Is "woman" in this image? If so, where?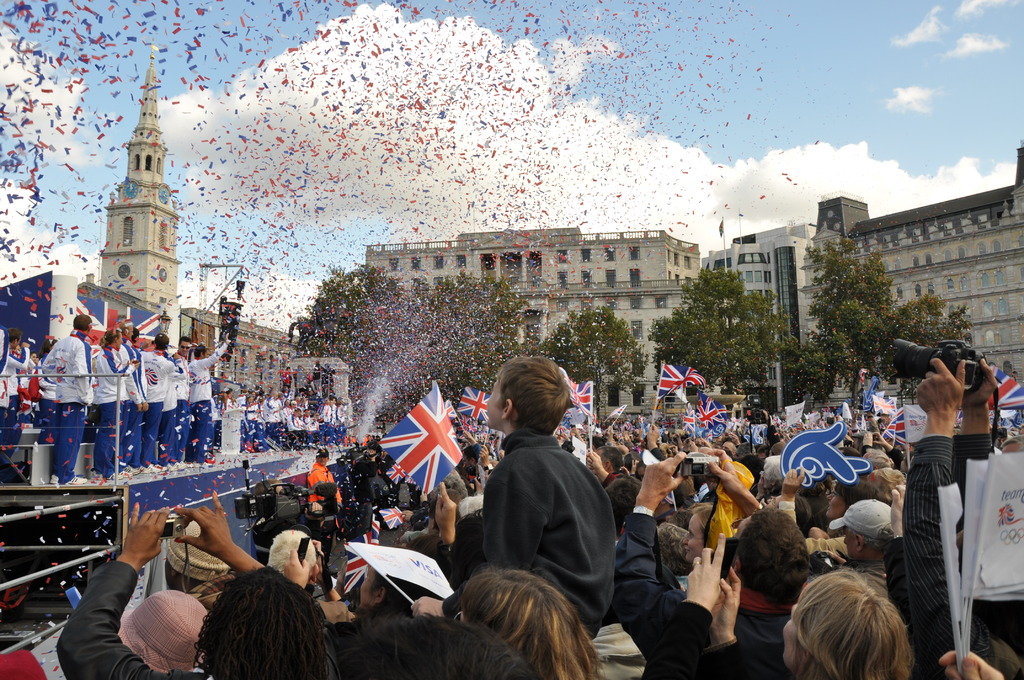
Yes, at rect(781, 473, 880, 558).
